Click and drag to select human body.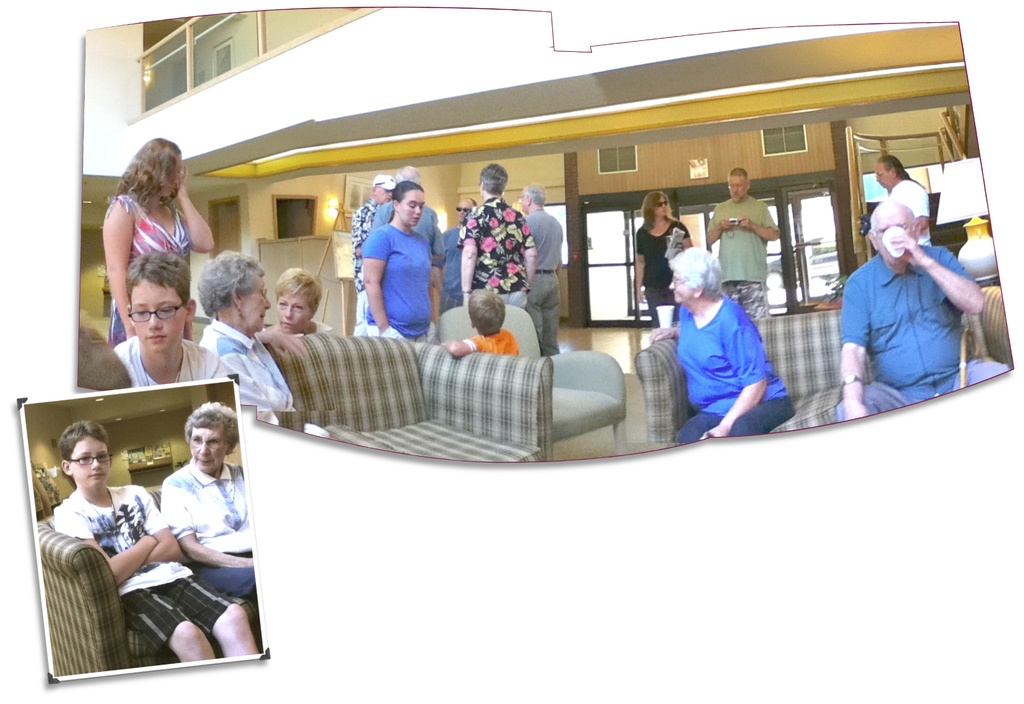
Selection: 867 176 934 244.
